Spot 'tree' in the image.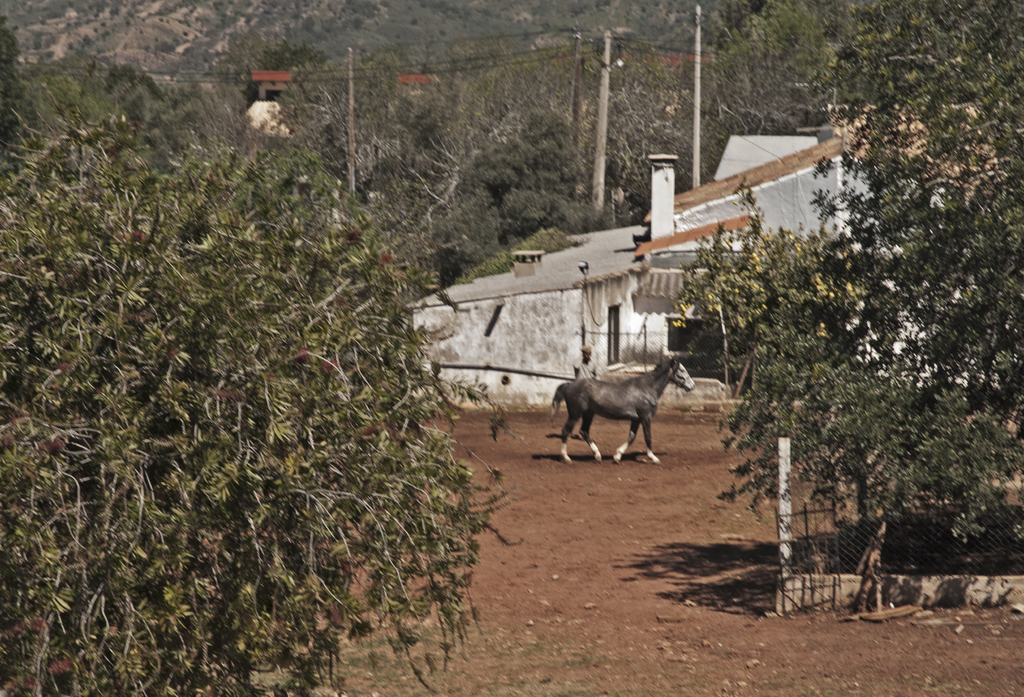
'tree' found at BBox(724, 68, 1005, 589).
